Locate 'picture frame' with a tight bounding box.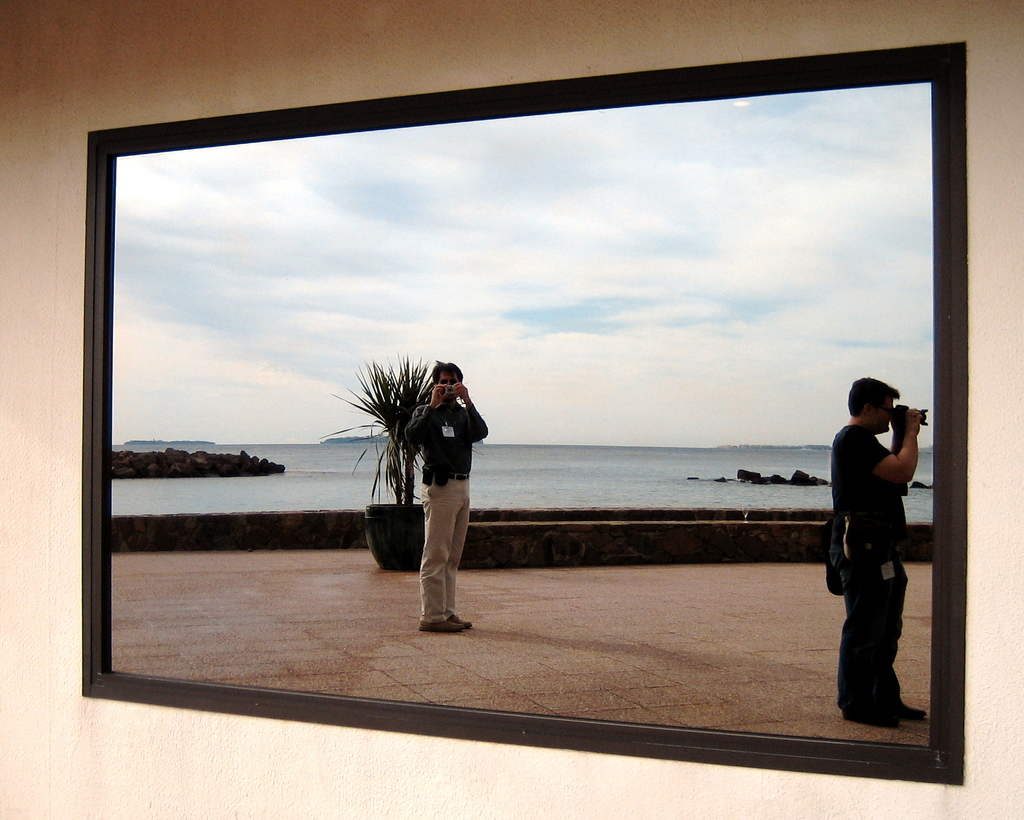
(82,42,966,783).
